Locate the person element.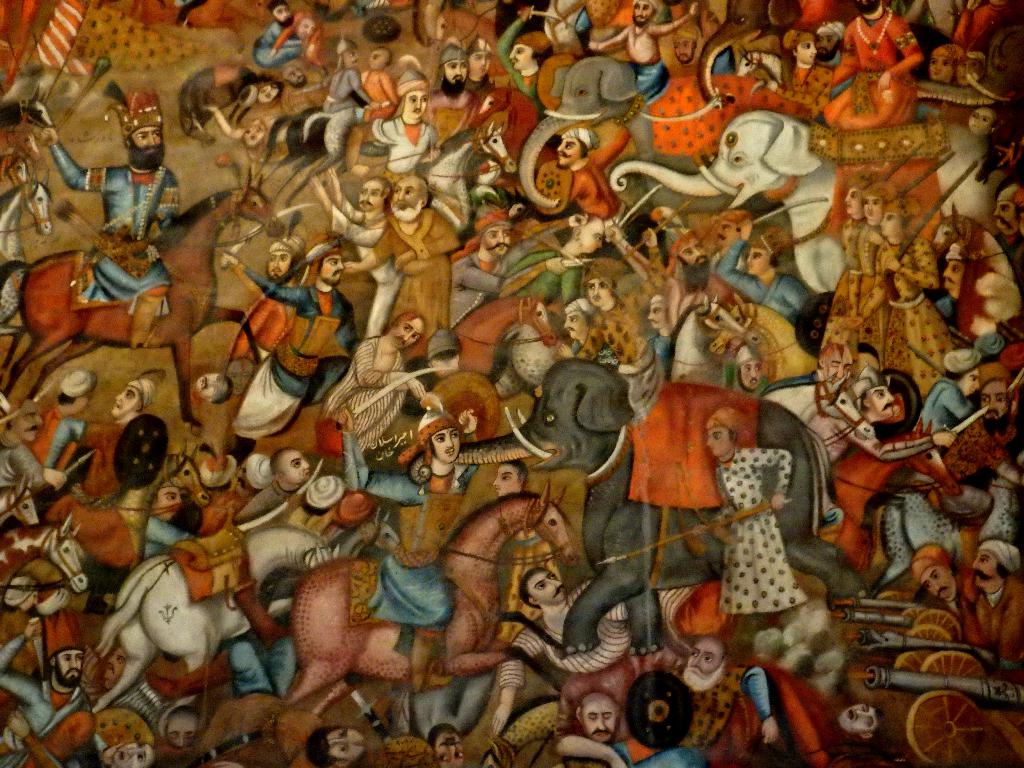
Element bbox: [885, 189, 963, 387].
